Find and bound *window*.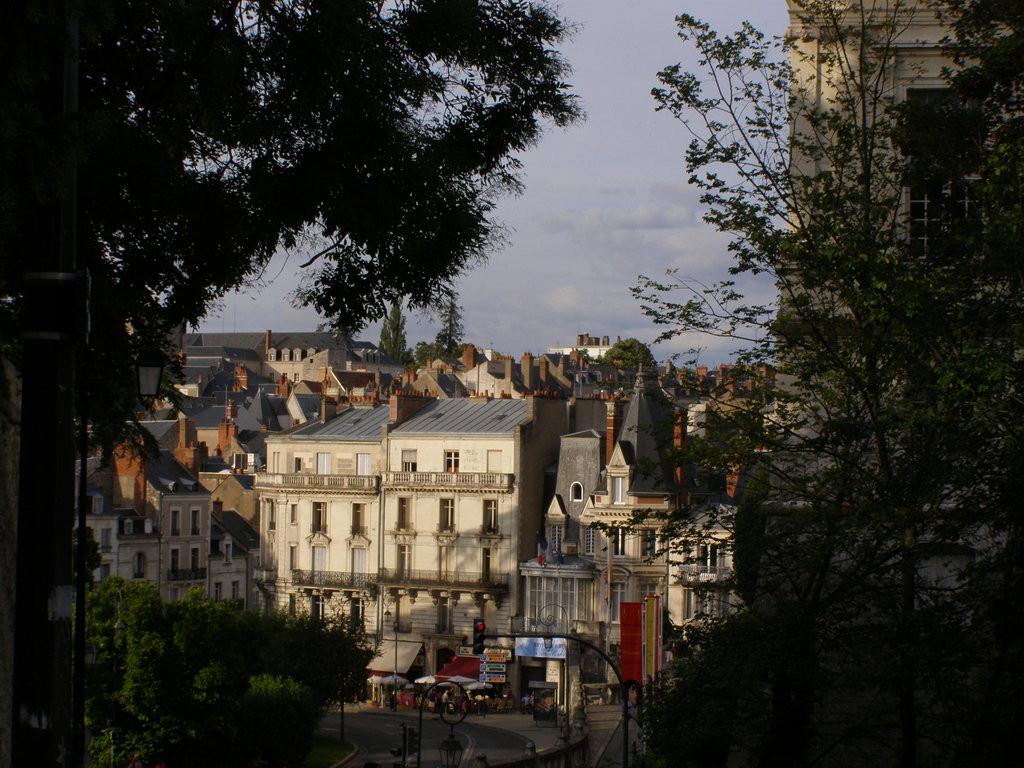
Bound: {"x1": 266, "y1": 500, "x2": 276, "y2": 527}.
